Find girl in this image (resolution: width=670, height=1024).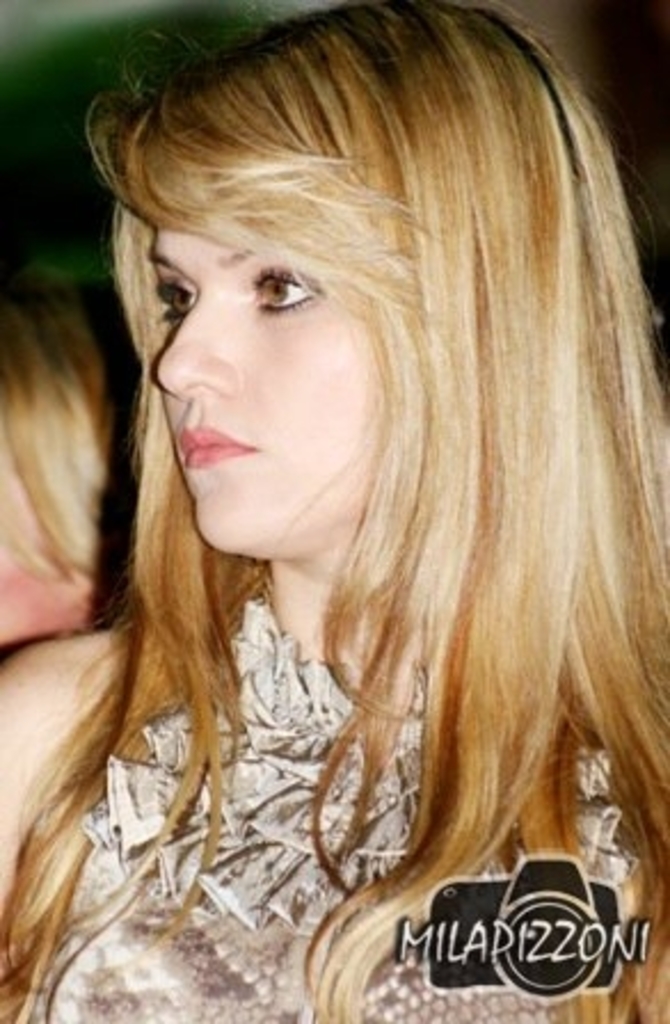
{"left": 0, "top": 0, "right": 668, "bottom": 1022}.
